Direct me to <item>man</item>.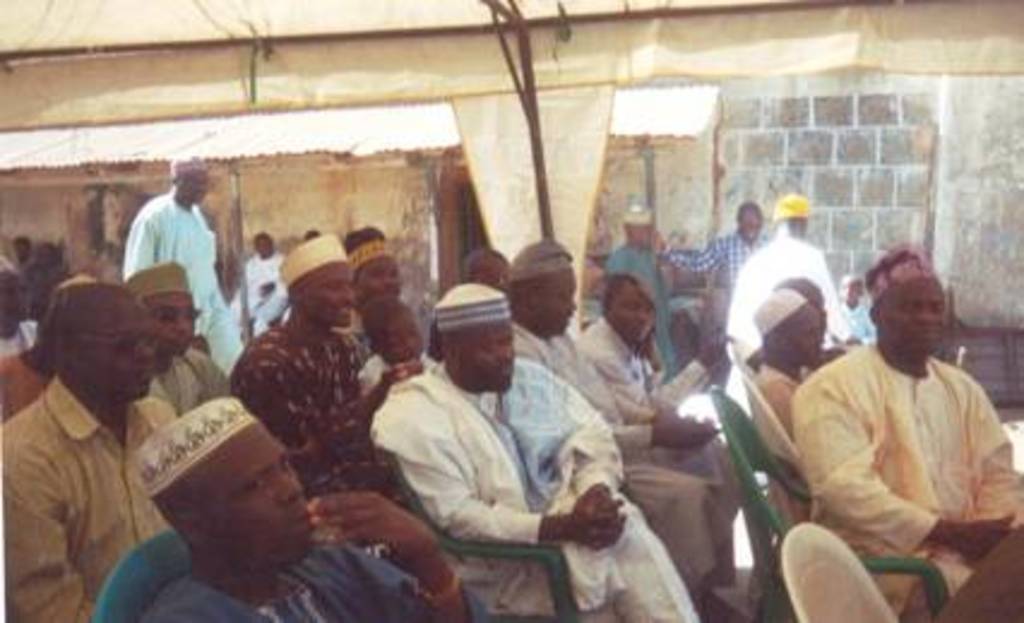
Direction: (728, 188, 853, 392).
